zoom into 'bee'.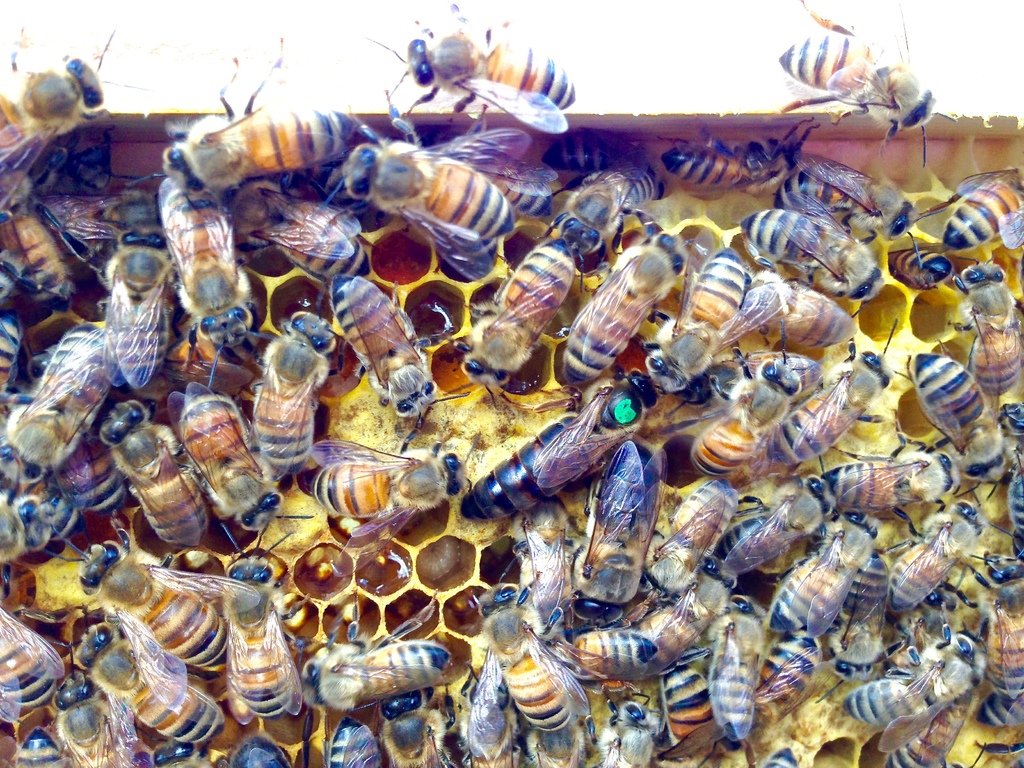
Zoom target: box(0, 196, 84, 308).
